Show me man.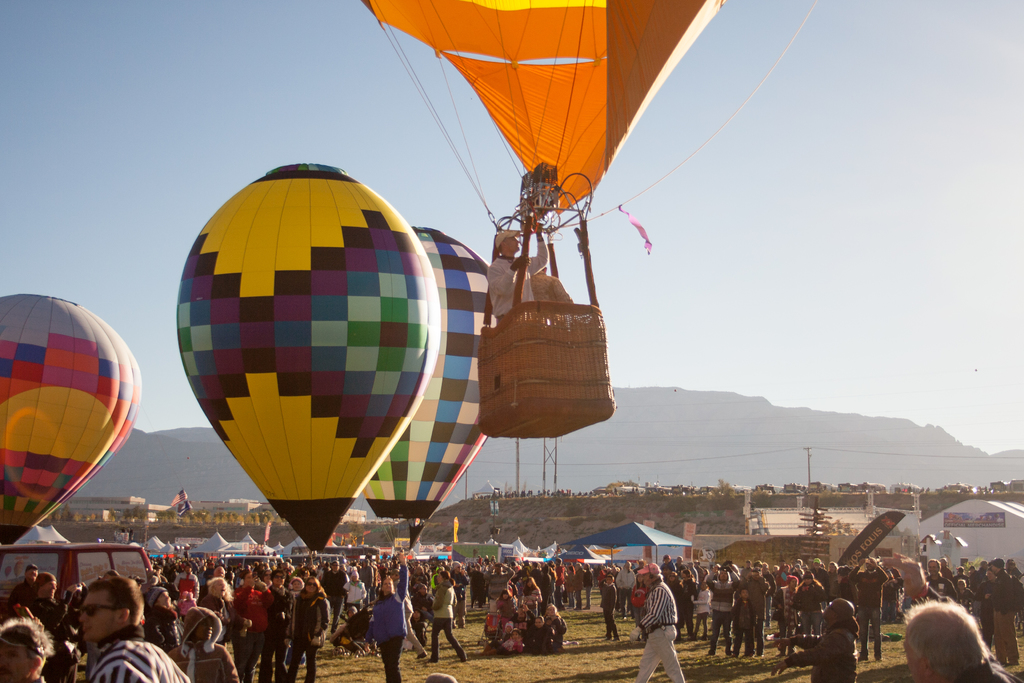
man is here: BBox(8, 562, 34, 618).
